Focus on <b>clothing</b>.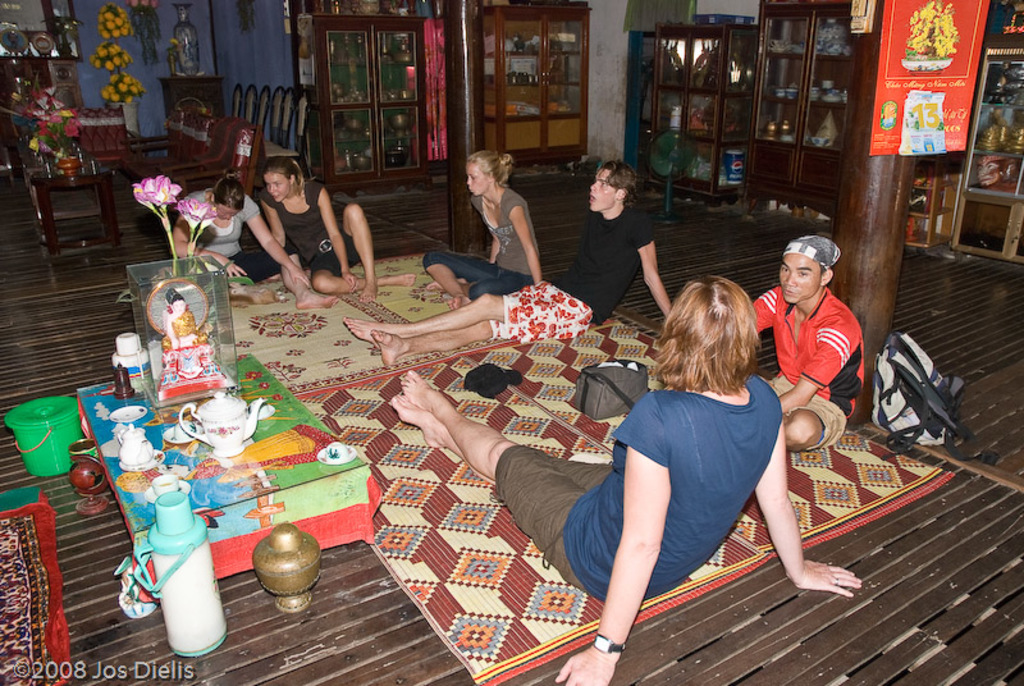
Focused at select_region(543, 196, 653, 324).
